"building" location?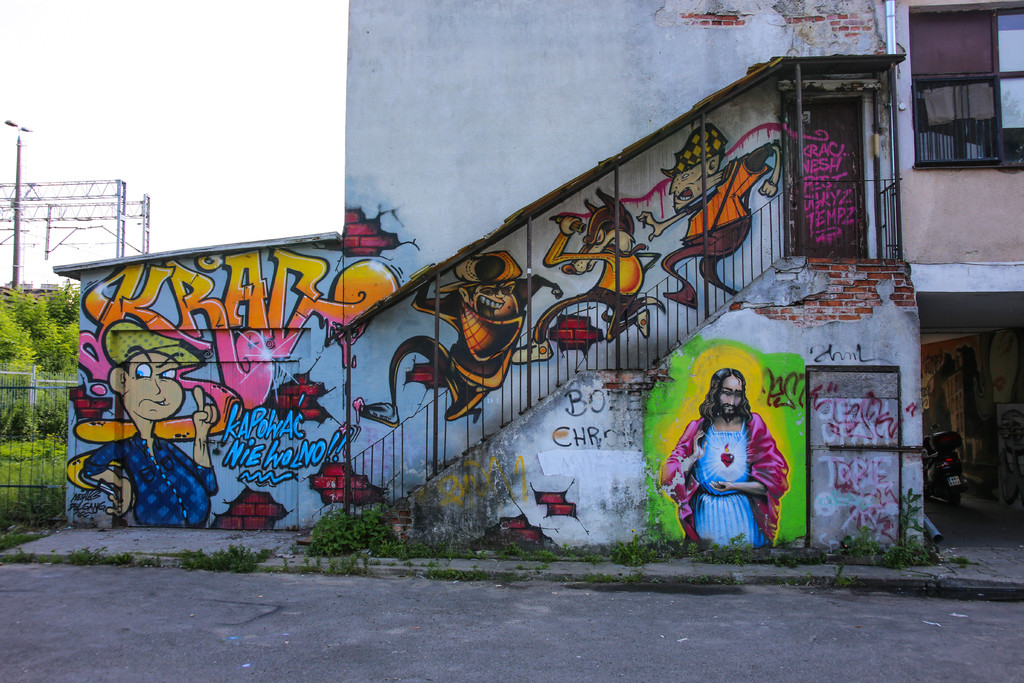
pyautogui.locateOnScreen(51, 0, 1023, 562)
